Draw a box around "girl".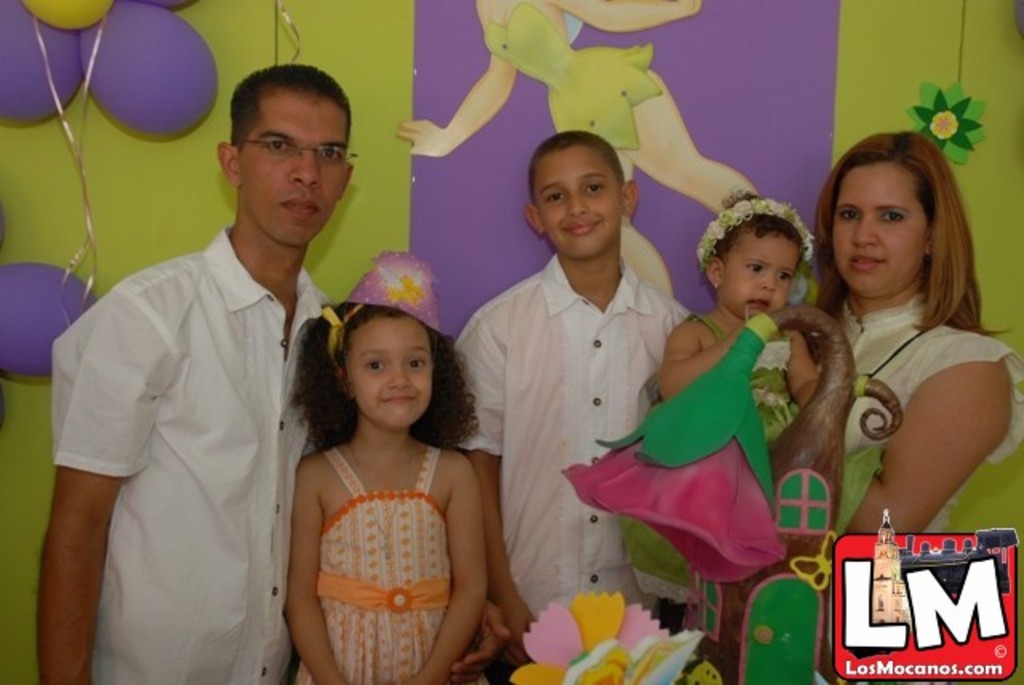
pyautogui.locateOnScreen(653, 195, 818, 555).
